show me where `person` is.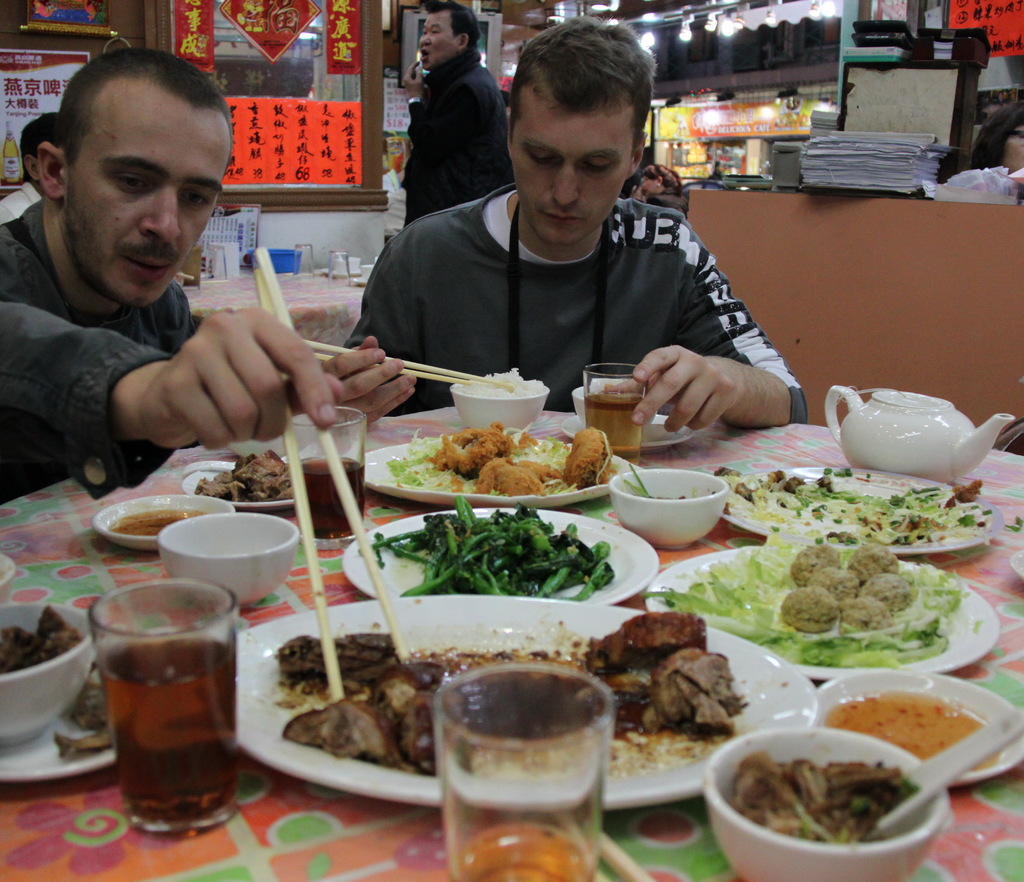
`person` is at x1=355 y1=40 x2=780 y2=445.
